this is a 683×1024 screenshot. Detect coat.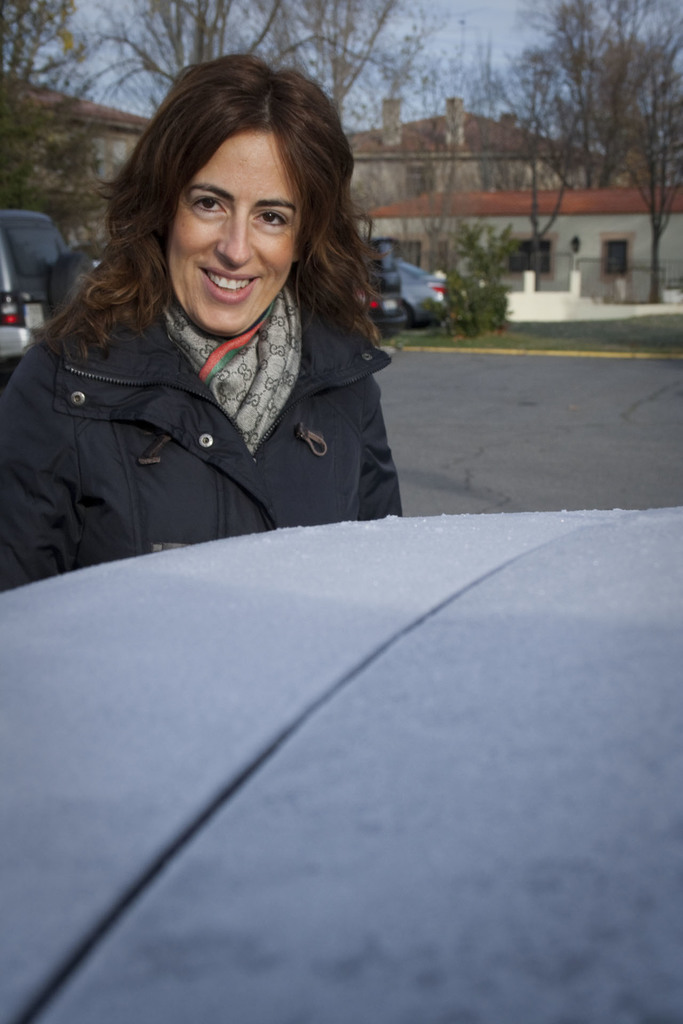
bbox(45, 222, 420, 548).
